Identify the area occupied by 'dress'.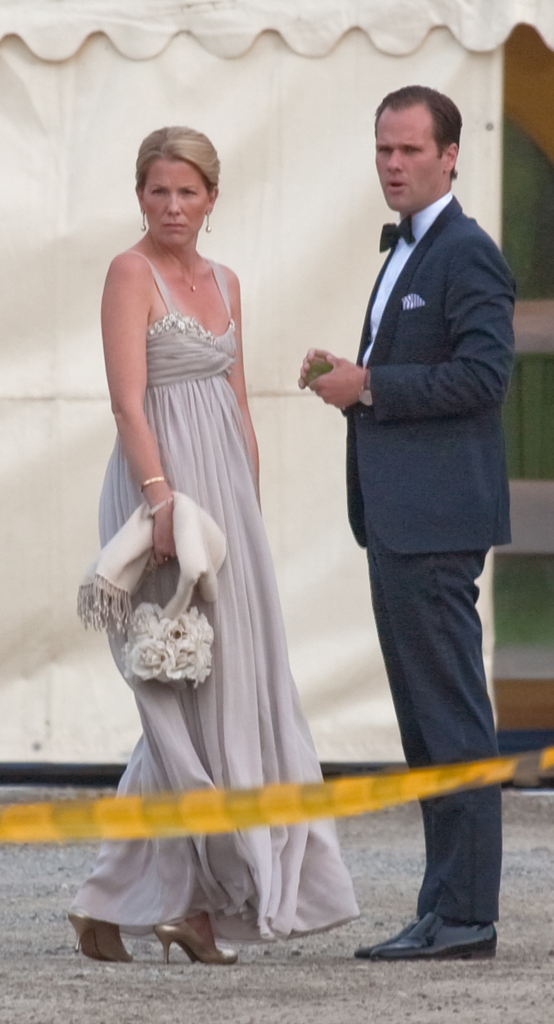
Area: {"left": 71, "top": 248, "right": 359, "bottom": 938}.
